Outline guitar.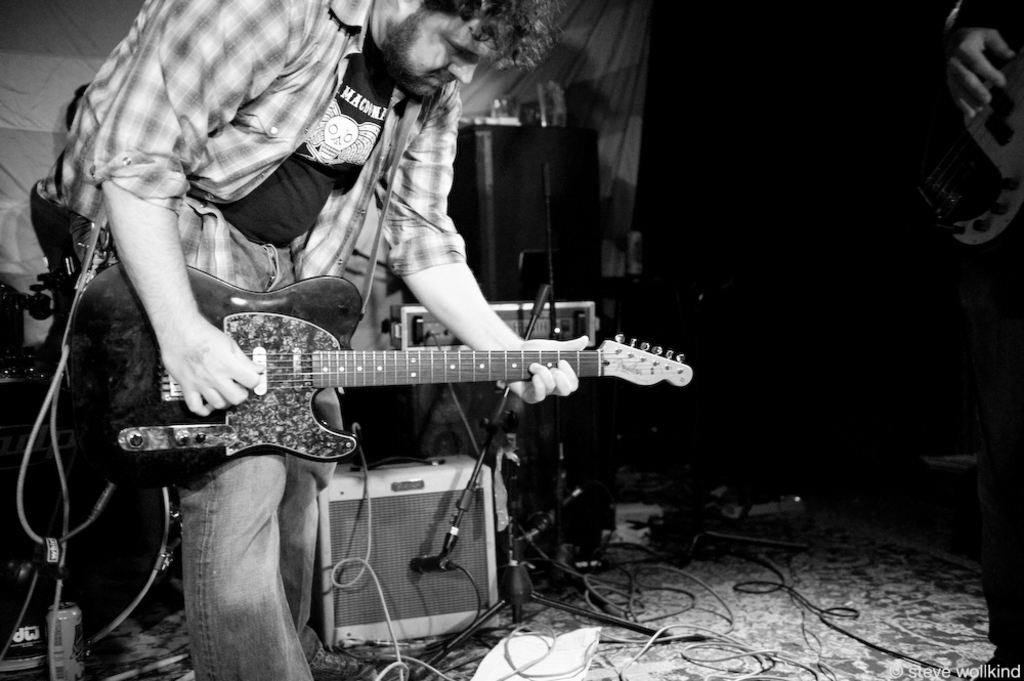
Outline: bbox=(68, 262, 695, 493).
